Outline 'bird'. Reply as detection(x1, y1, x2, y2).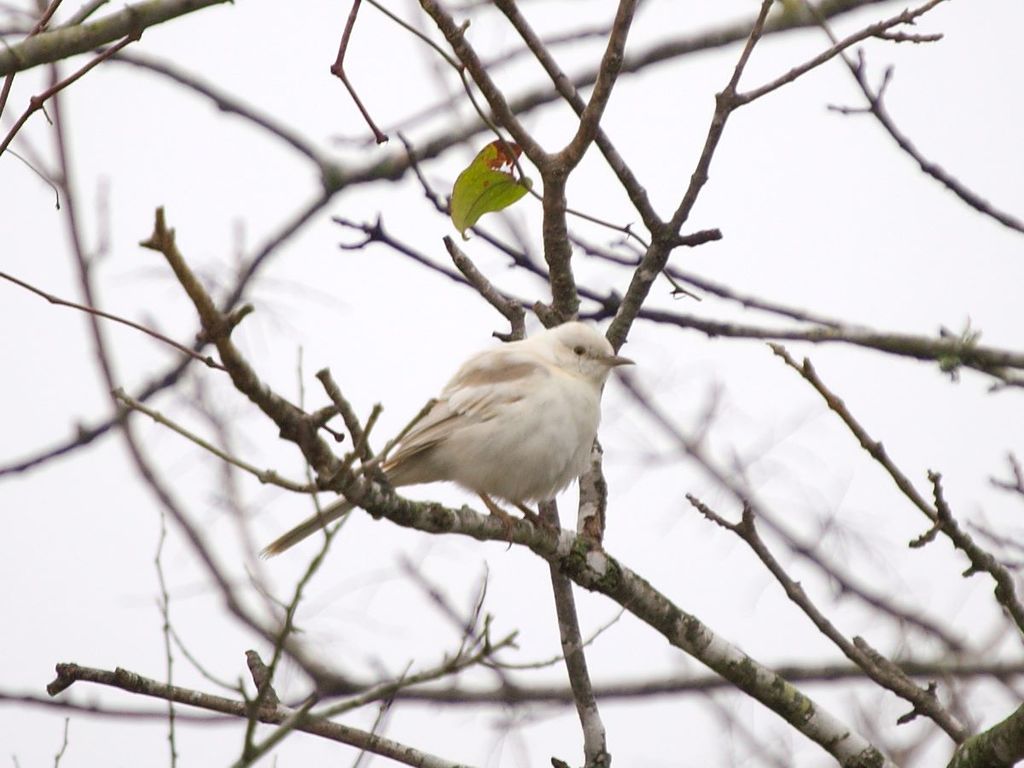
detection(350, 321, 635, 551).
